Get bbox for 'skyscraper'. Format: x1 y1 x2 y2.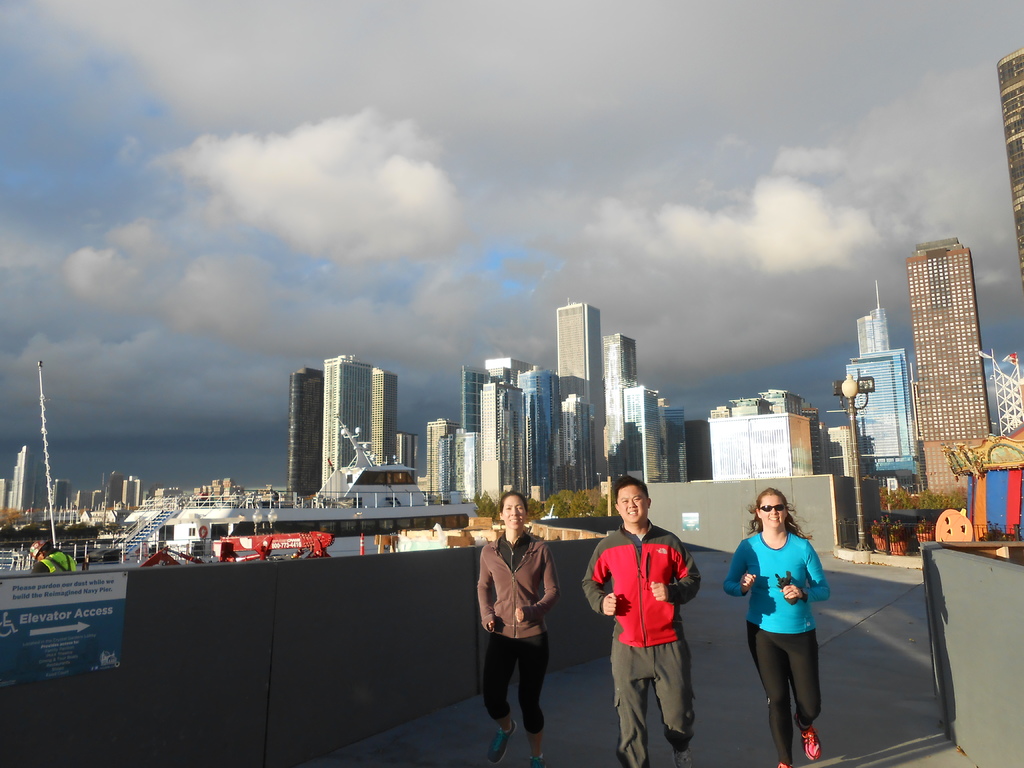
851 278 894 359.
